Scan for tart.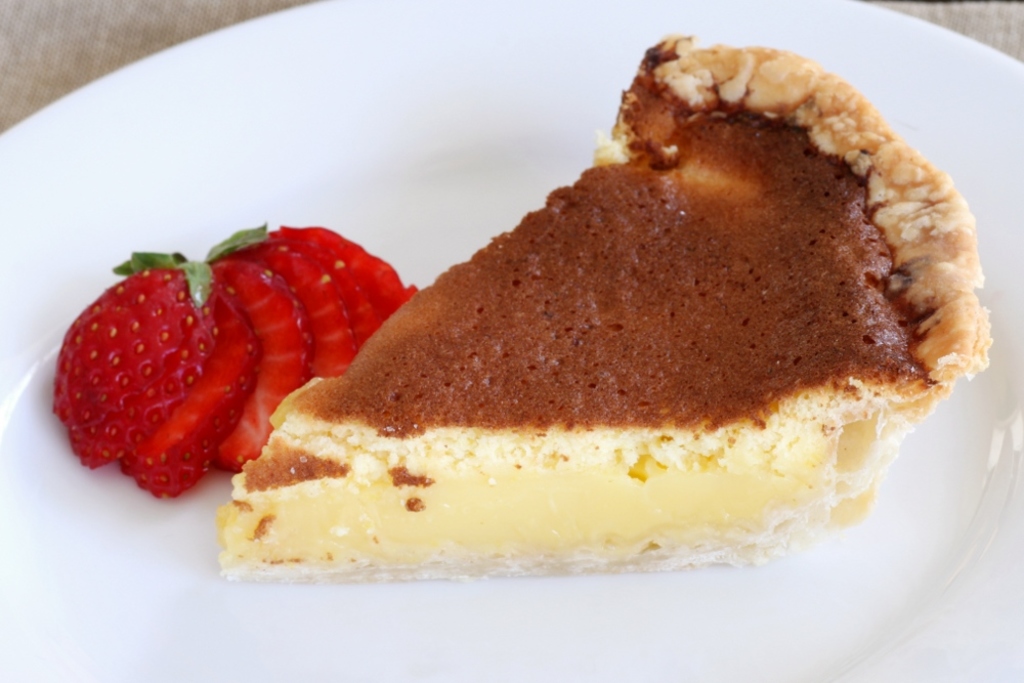
Scan result: [194, 59, 1023, 611].
